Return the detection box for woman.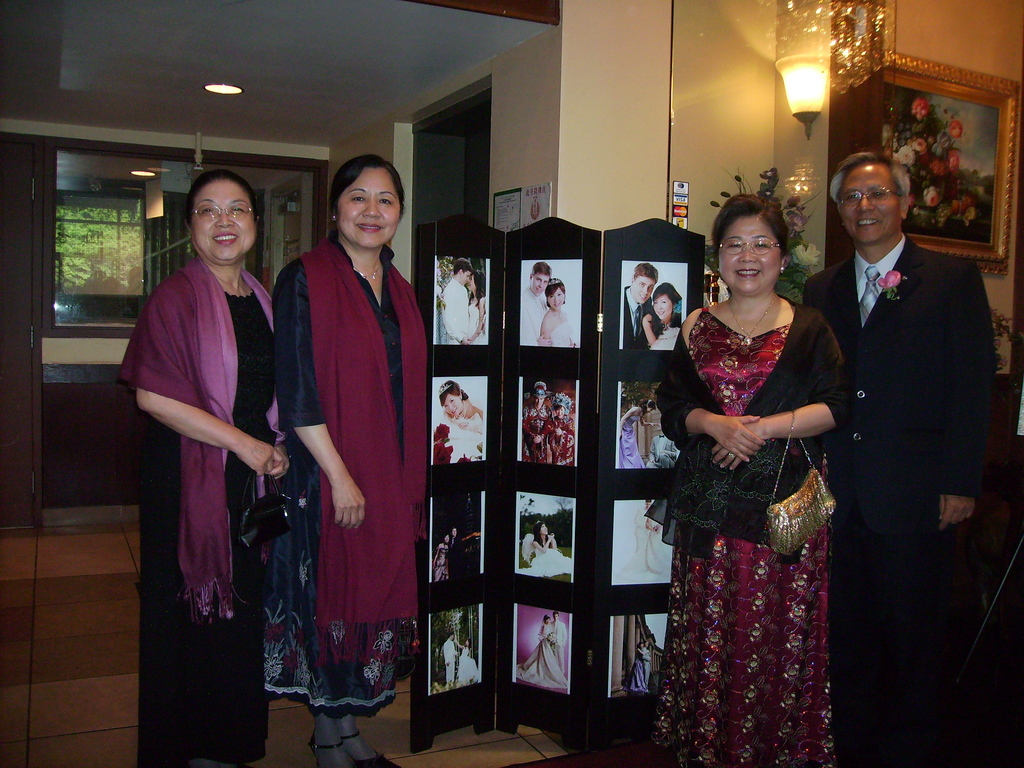
box(117, 172, 288, 767).
